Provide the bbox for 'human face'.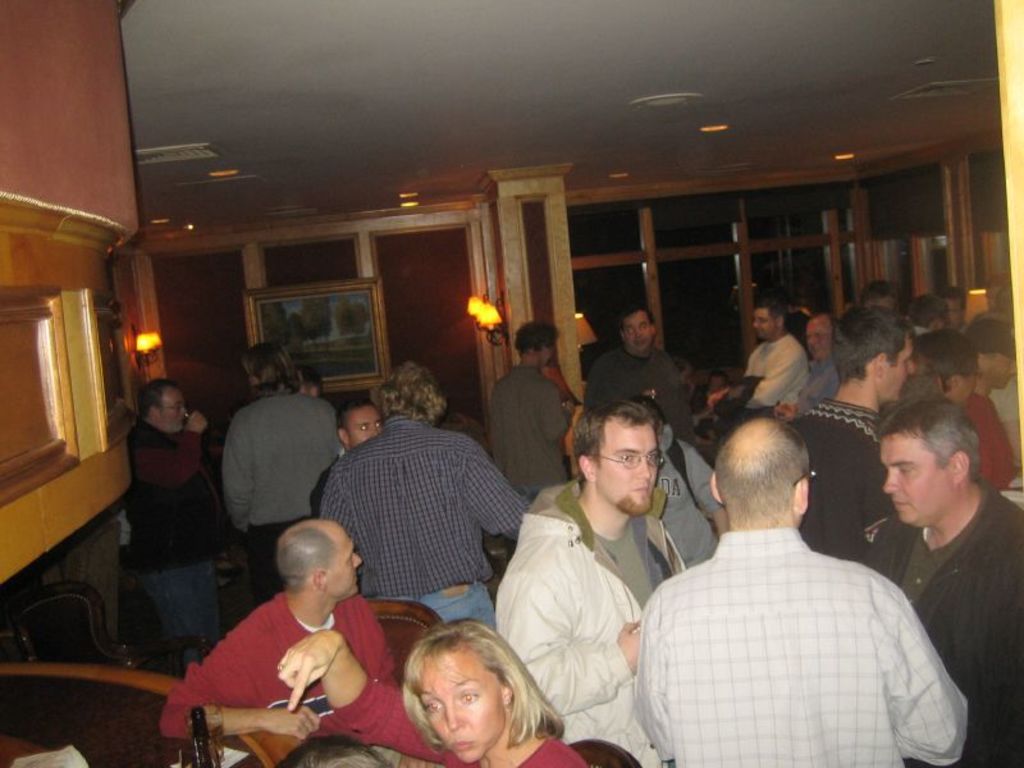
<bbox>348, 408, 381, 440</bbox>.
